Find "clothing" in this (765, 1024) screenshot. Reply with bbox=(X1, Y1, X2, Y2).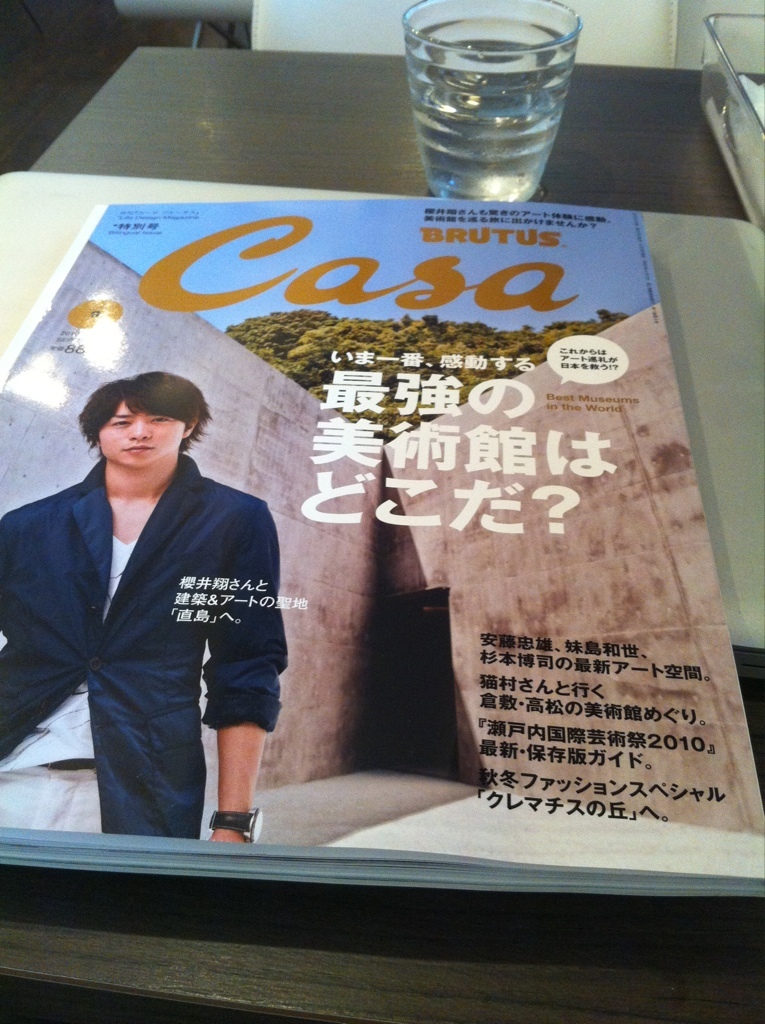
bbox=(3, 370, 292, 856).
